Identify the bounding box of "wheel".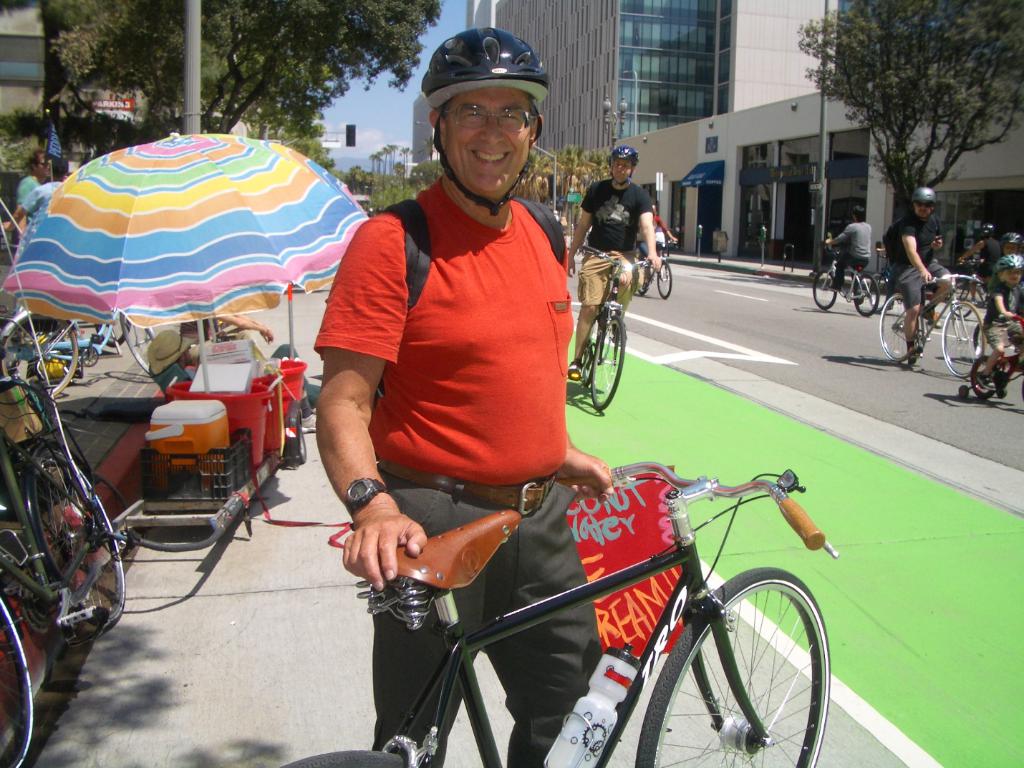
[left=0, top=593, right=39, bottom=767].
